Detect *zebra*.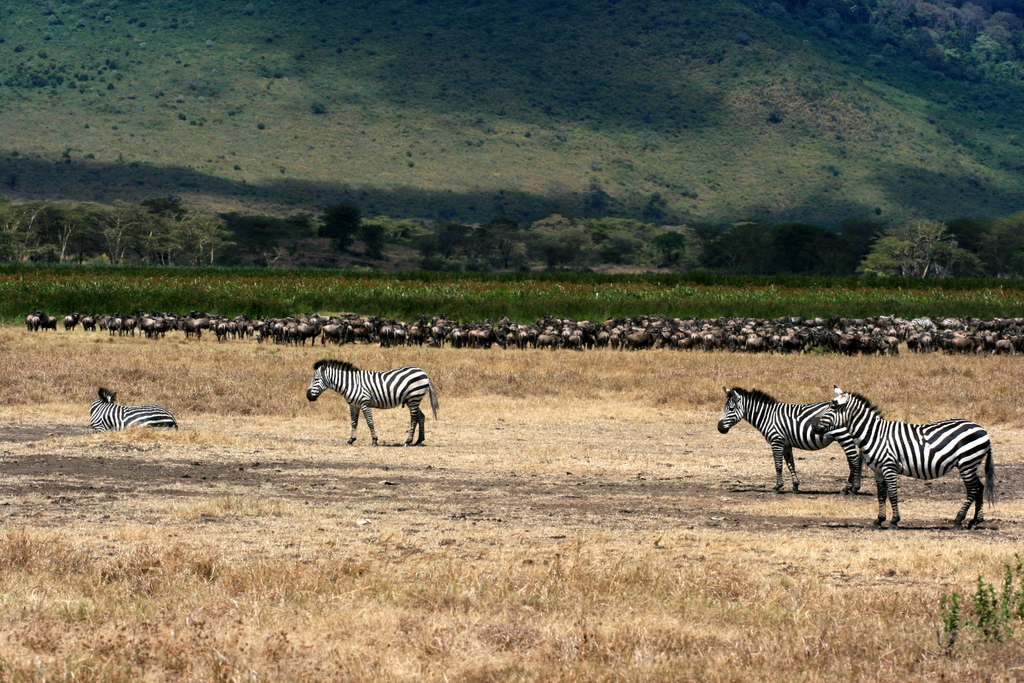
Detected at {"left": 719, "top": 386, "right": 862, "bottom": 495}.
